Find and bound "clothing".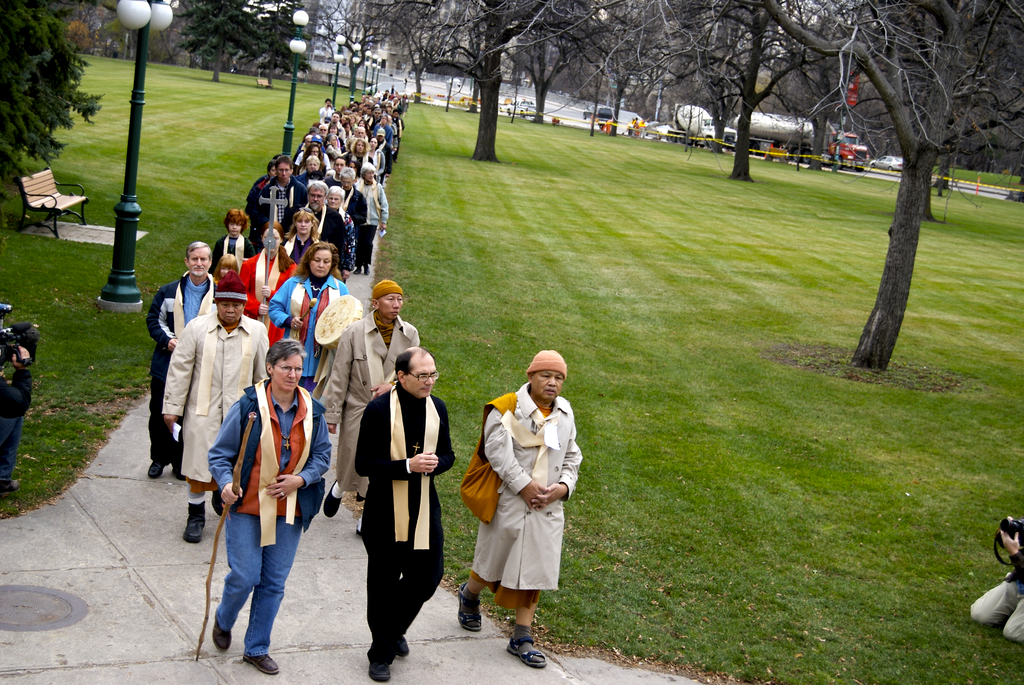
Bound: l=354, t=387, r=452, b=662.
